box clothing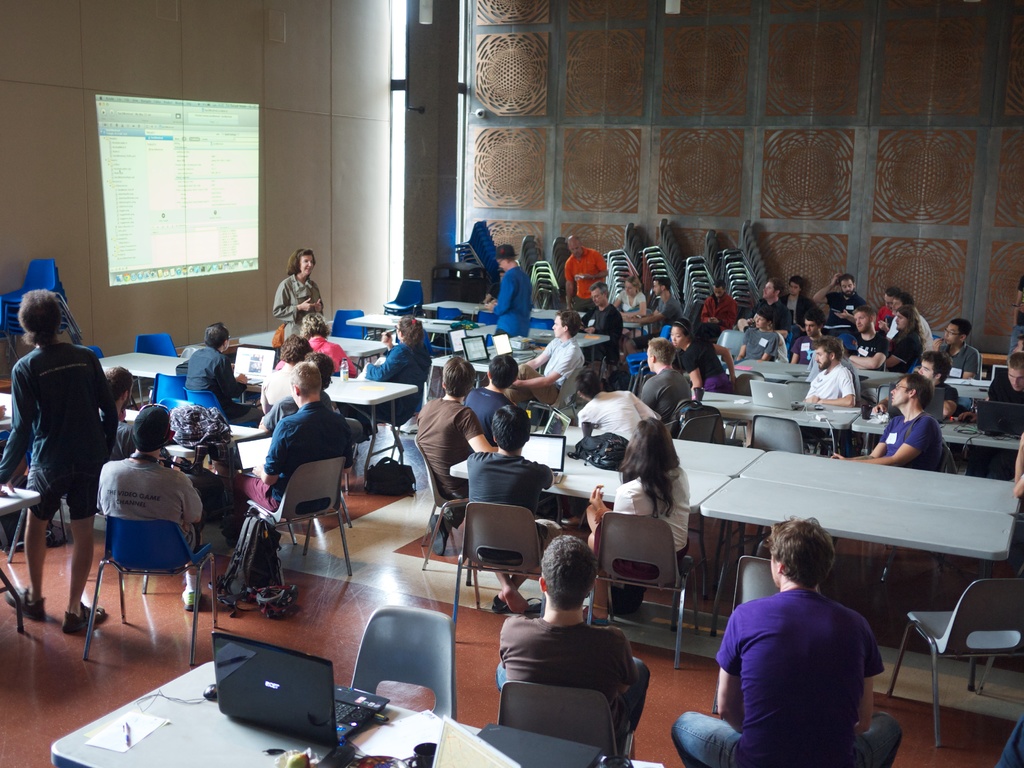
(0,342,129,525)
